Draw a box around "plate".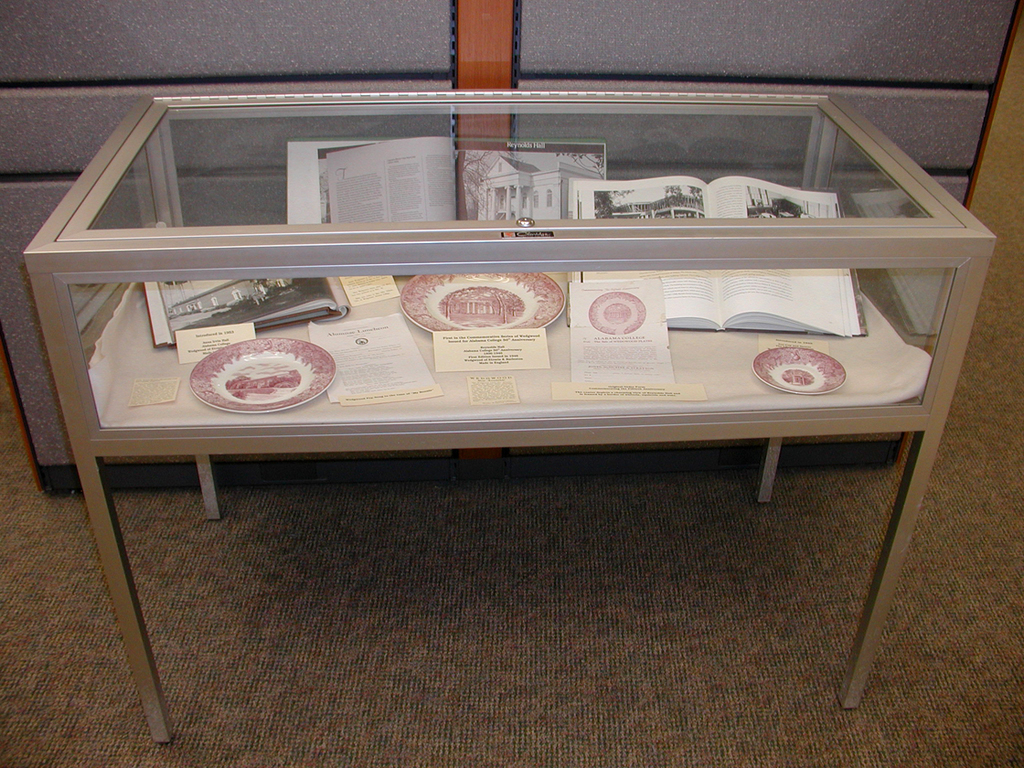
box=[398, 272, 564, 336].
